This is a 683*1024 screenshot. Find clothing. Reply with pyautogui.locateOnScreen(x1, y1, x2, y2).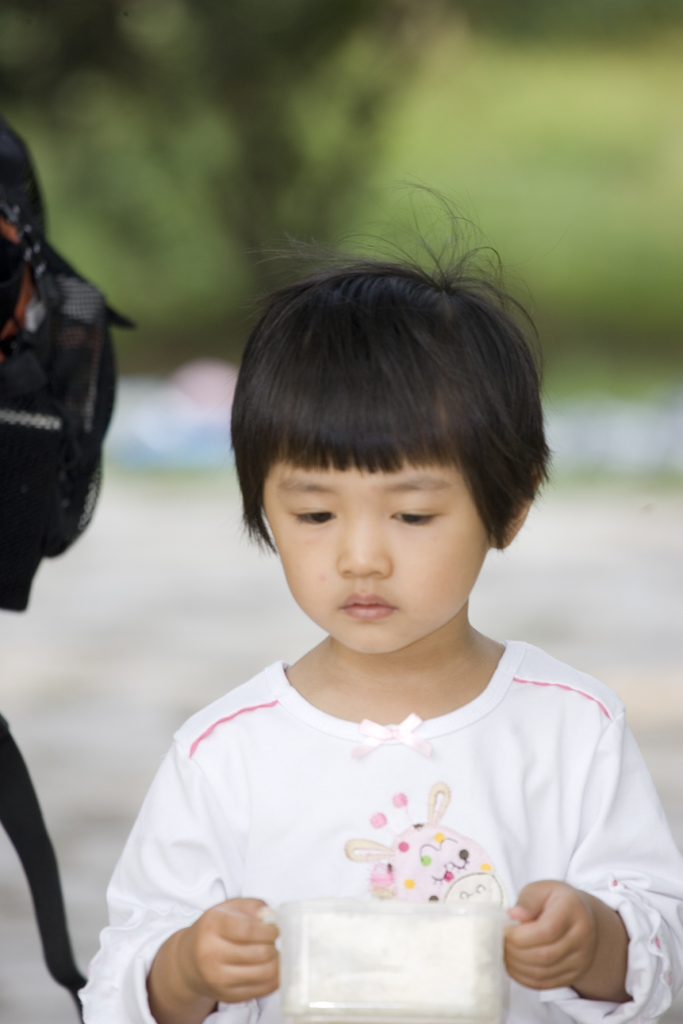
pyautogui.locateOnScreen(76, 655, 682, 1023).
